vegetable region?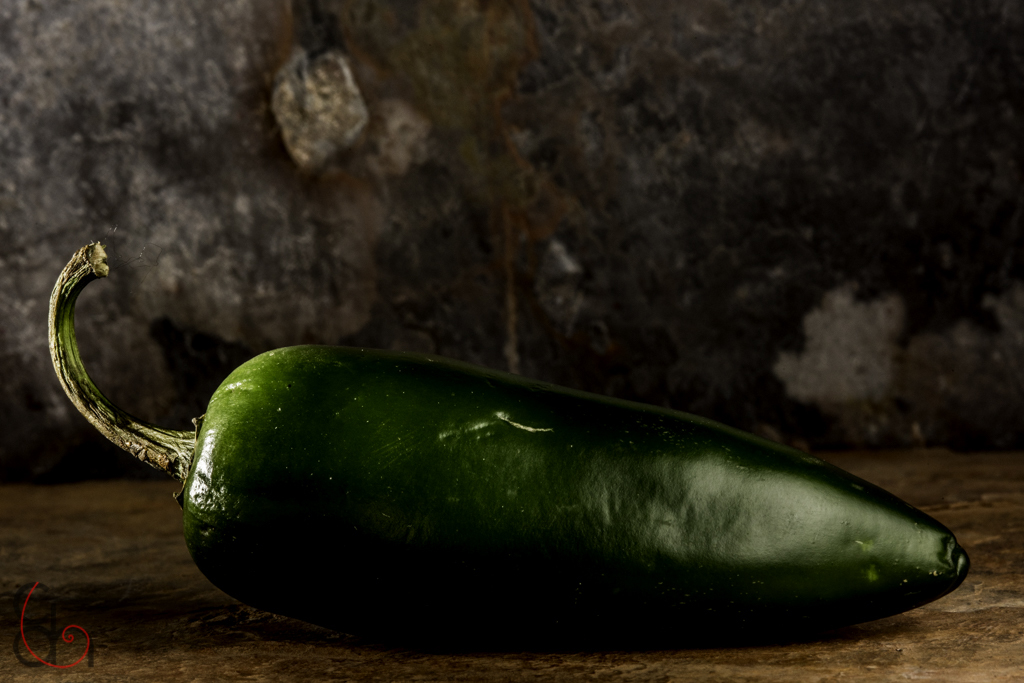
<bbox>44, 239, 977, 652</bbox>
